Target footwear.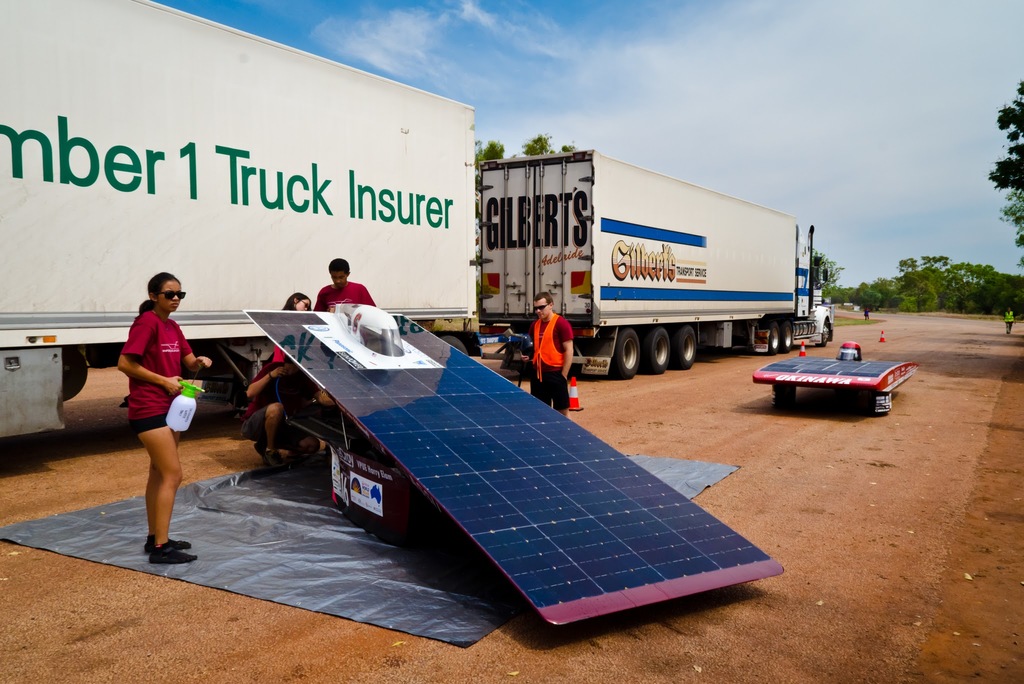
Target region: pyautogui.locateOnScreen(250, 442, 269, 469).
